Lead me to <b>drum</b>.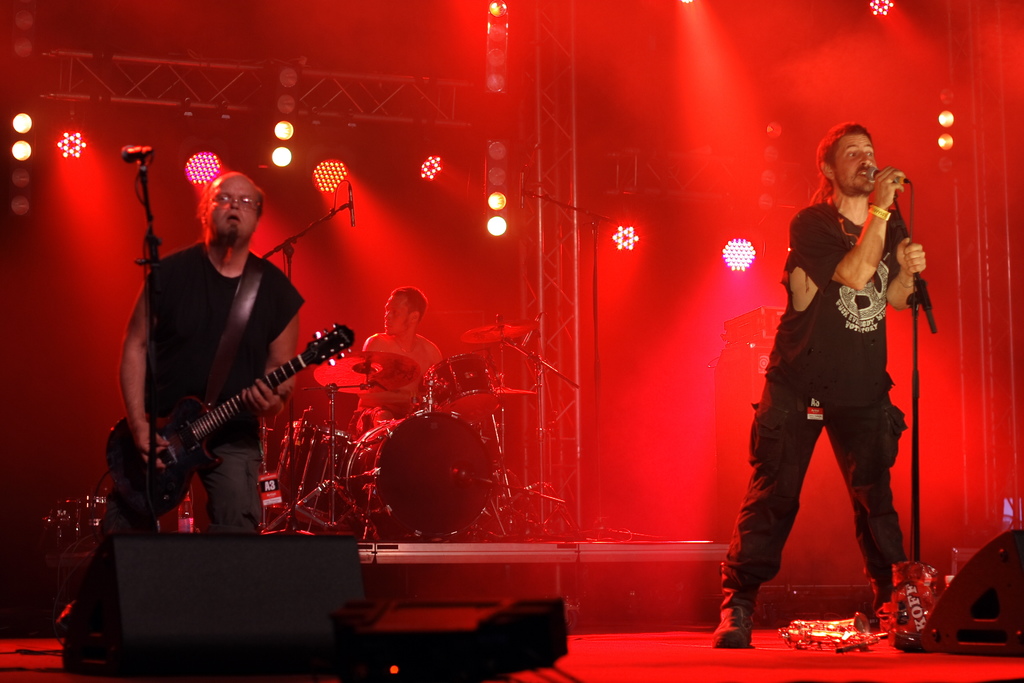
Lead to pyautogui.locateOnScreen(428, 352, 499, 425).
